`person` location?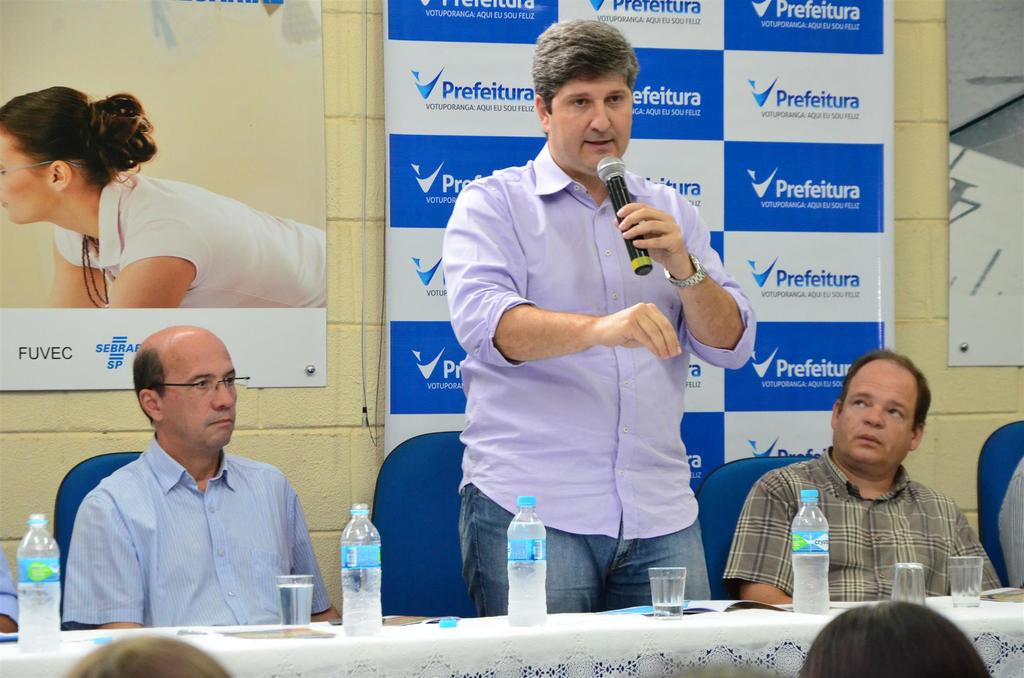
(0,80,323,310)
